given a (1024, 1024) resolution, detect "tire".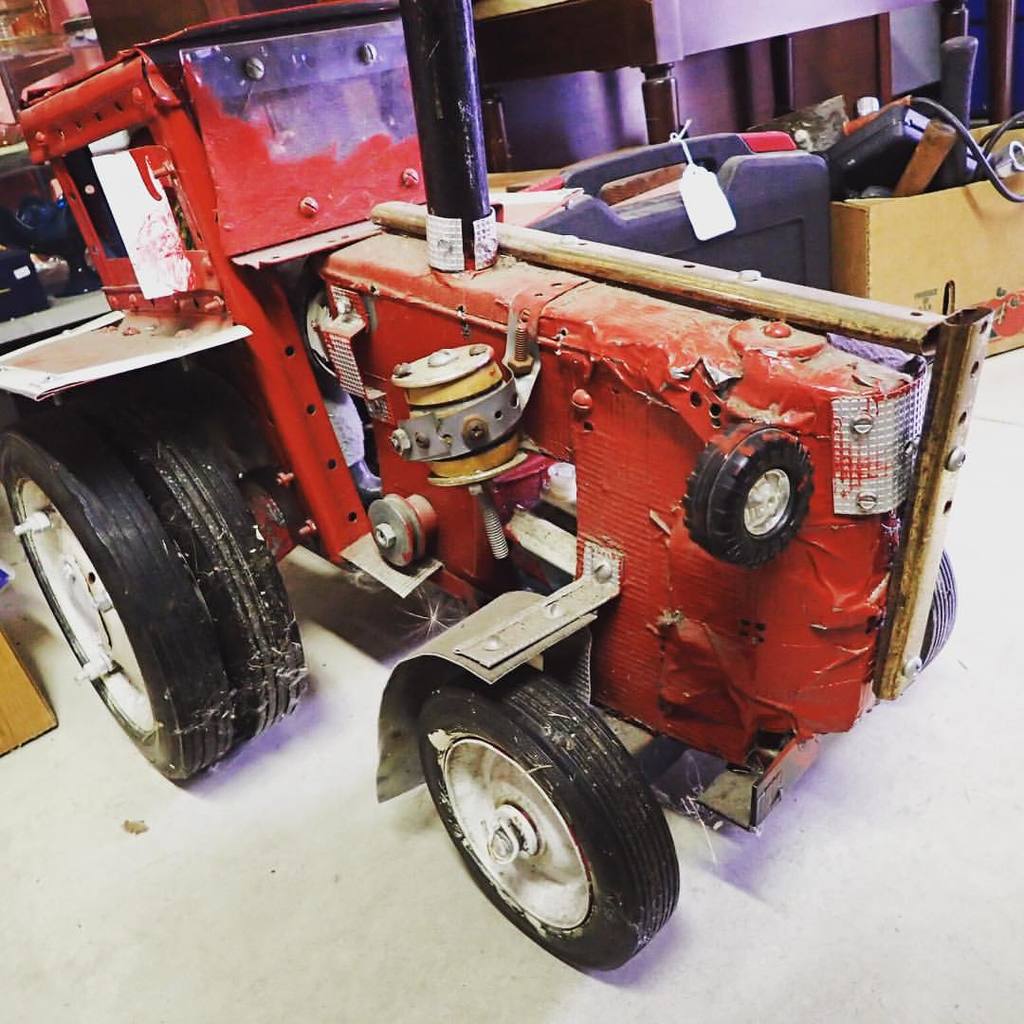
(412,673,703,970).
